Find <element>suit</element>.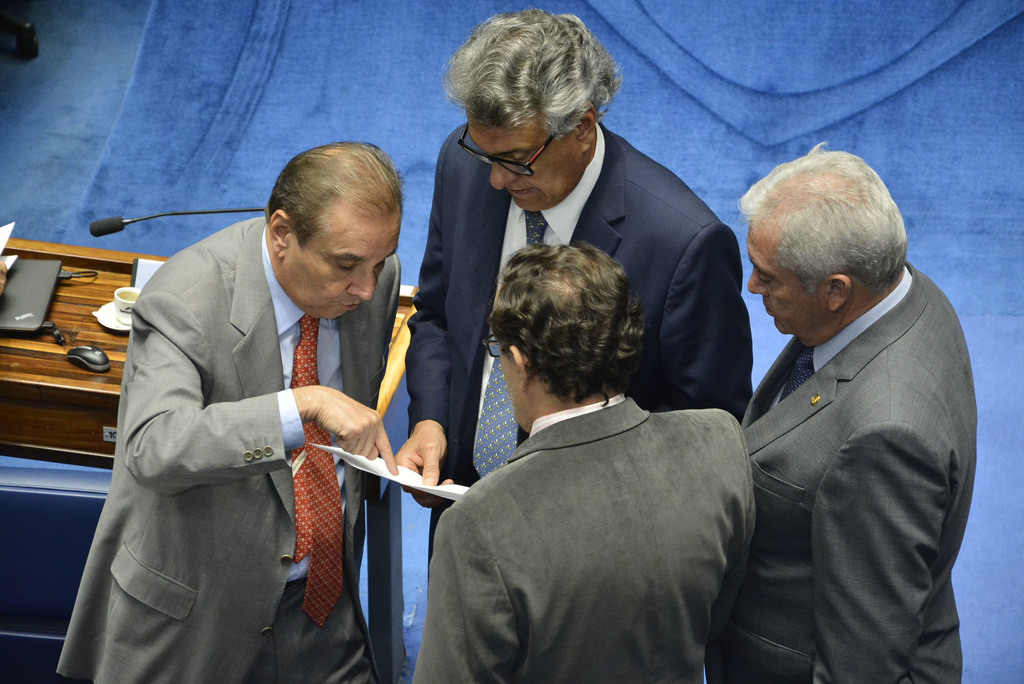
bbox=[87, 154, 414, 672].
